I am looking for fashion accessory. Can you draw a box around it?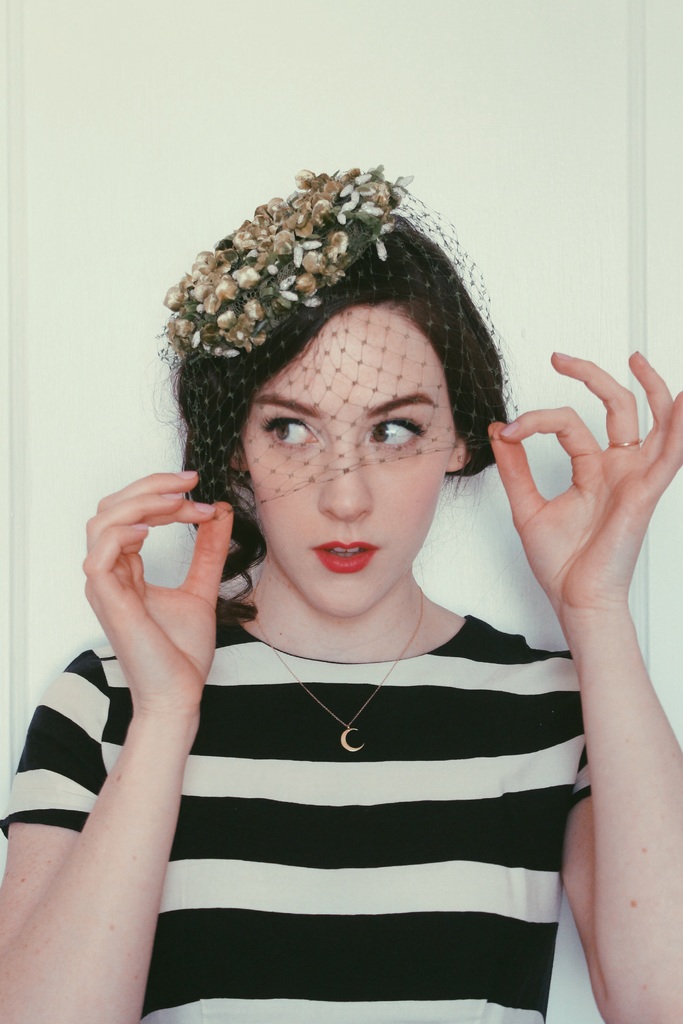
Sure, the bounding box is bbox(145, 161, 524, 526).
